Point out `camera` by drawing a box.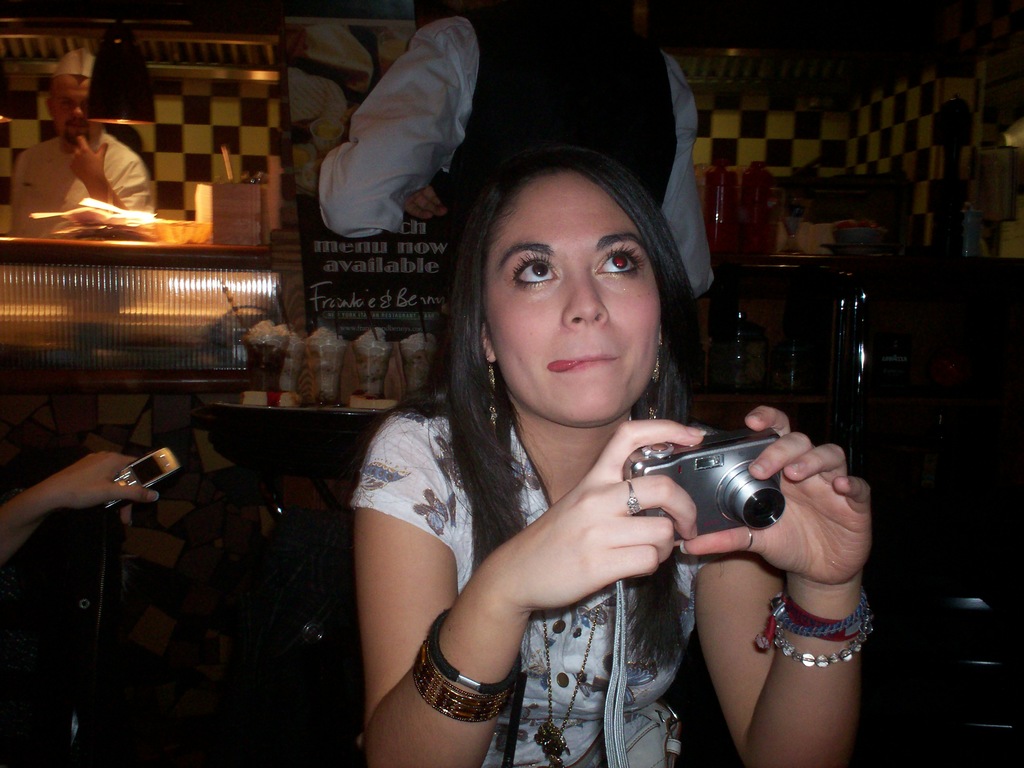
[628, 427, 820, 550].
